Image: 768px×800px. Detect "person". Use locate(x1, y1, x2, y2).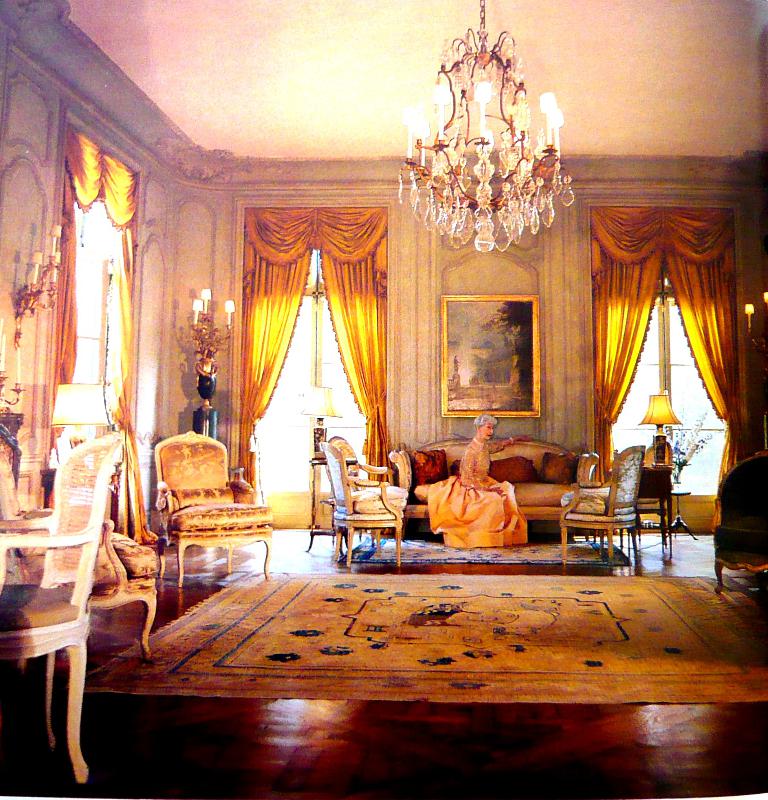
locate(419, 434, 537, 556).
